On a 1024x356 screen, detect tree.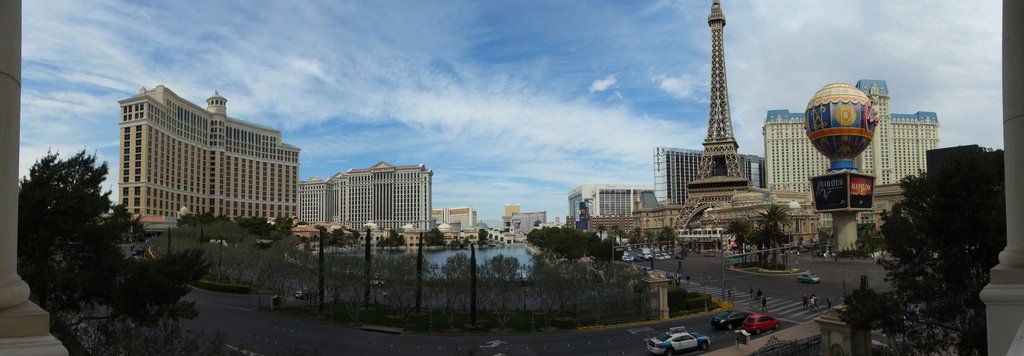
box=[234, 214, 281, 234].
